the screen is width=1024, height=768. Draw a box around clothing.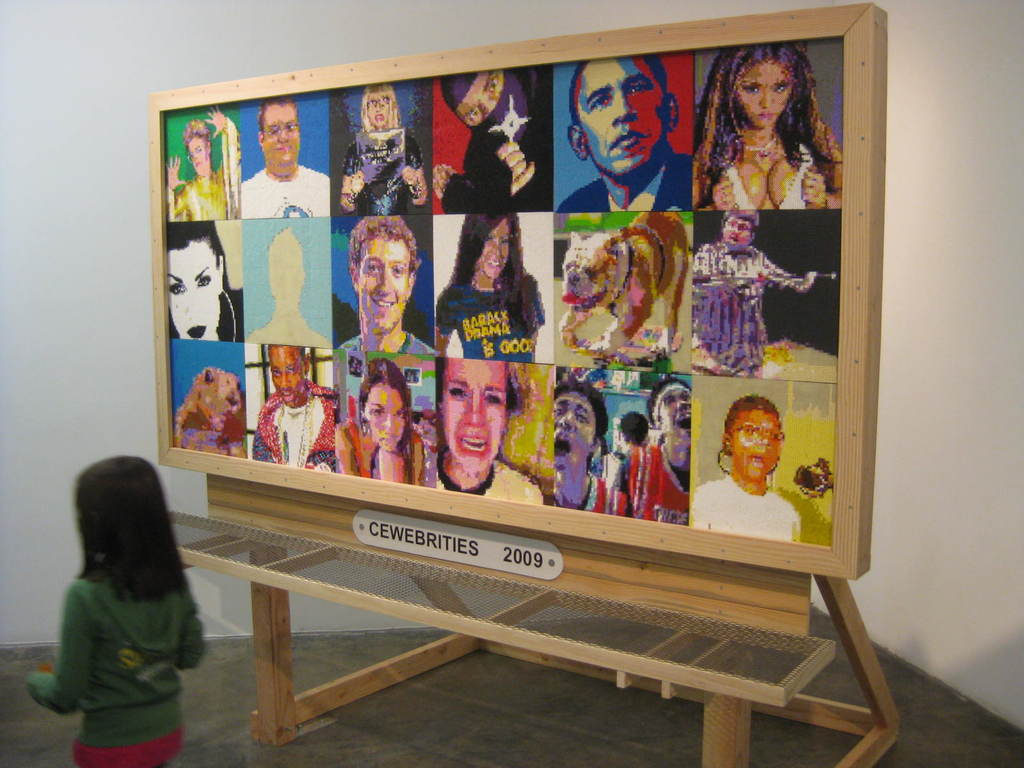
box=[349, 435, 429, 489].
